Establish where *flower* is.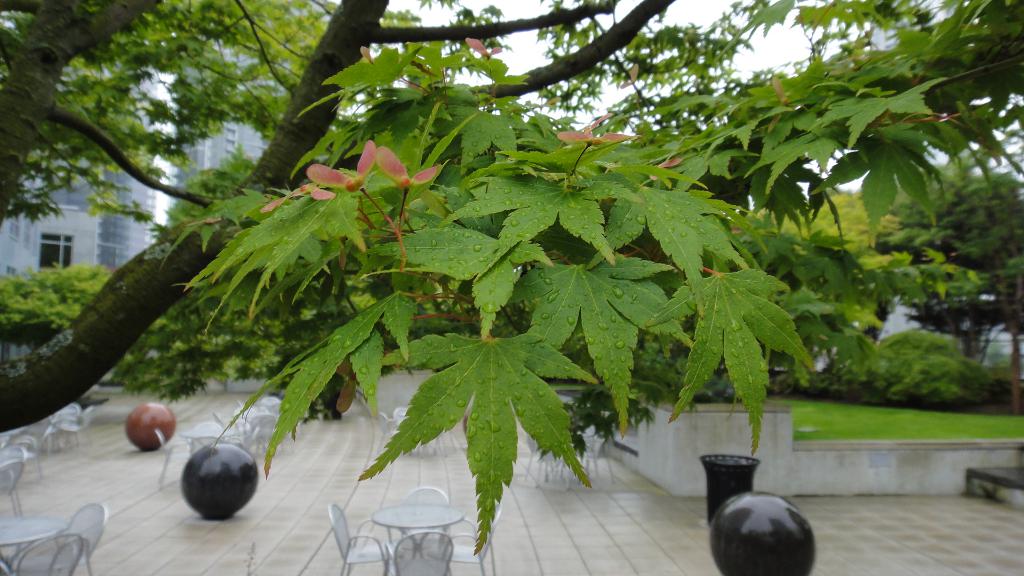
Established at (x1=552, y1=115, x2=645, y2=146).
